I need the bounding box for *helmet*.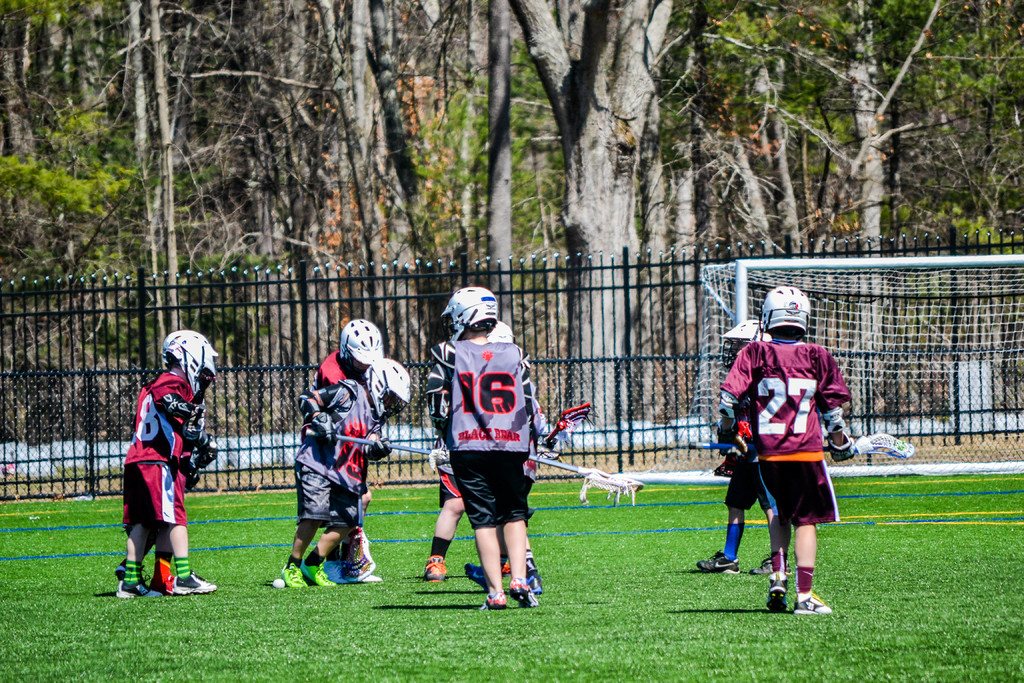
Here it is: <box>438,293,509,353</box>.
